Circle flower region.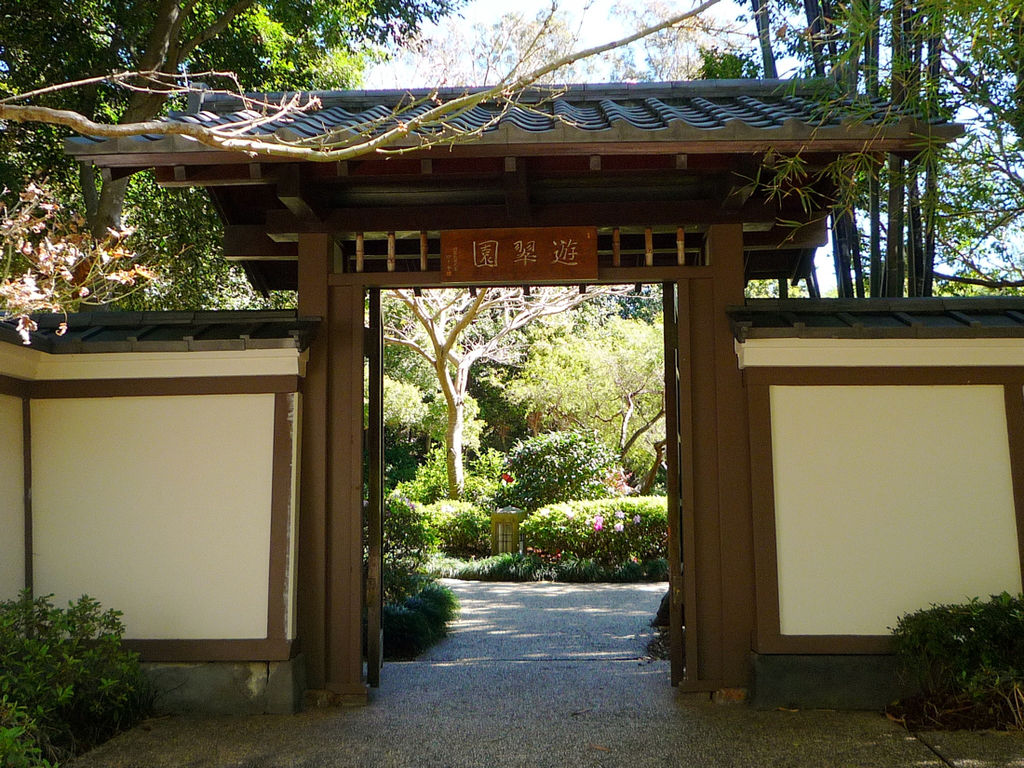
Region: x1=611, y1=521, x2=626, y2=534.
